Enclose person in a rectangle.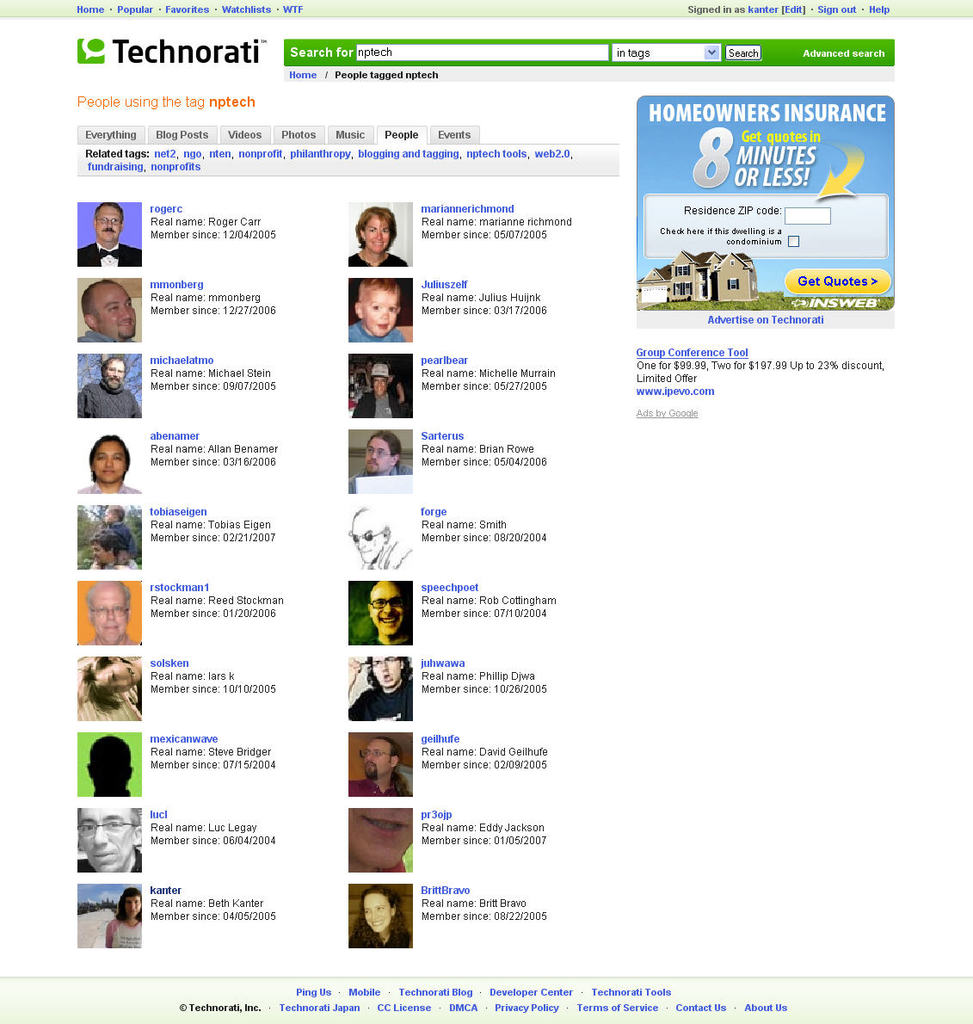
Rect(108, 885, 139, 954).
